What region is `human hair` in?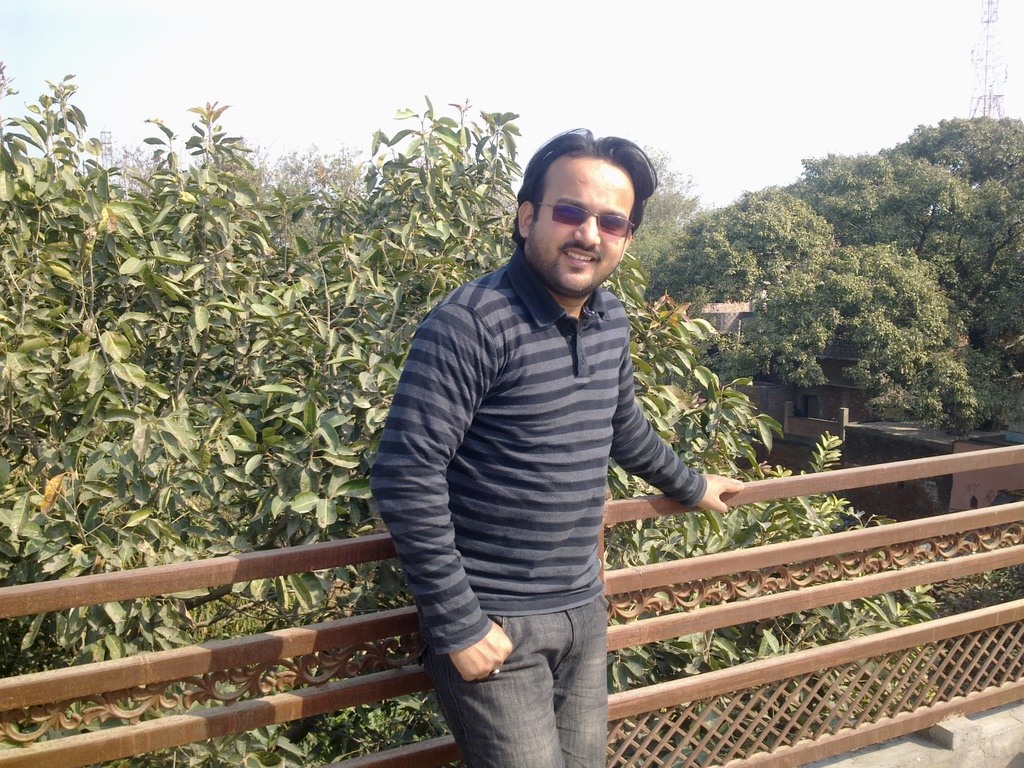
504 122 660 268.
